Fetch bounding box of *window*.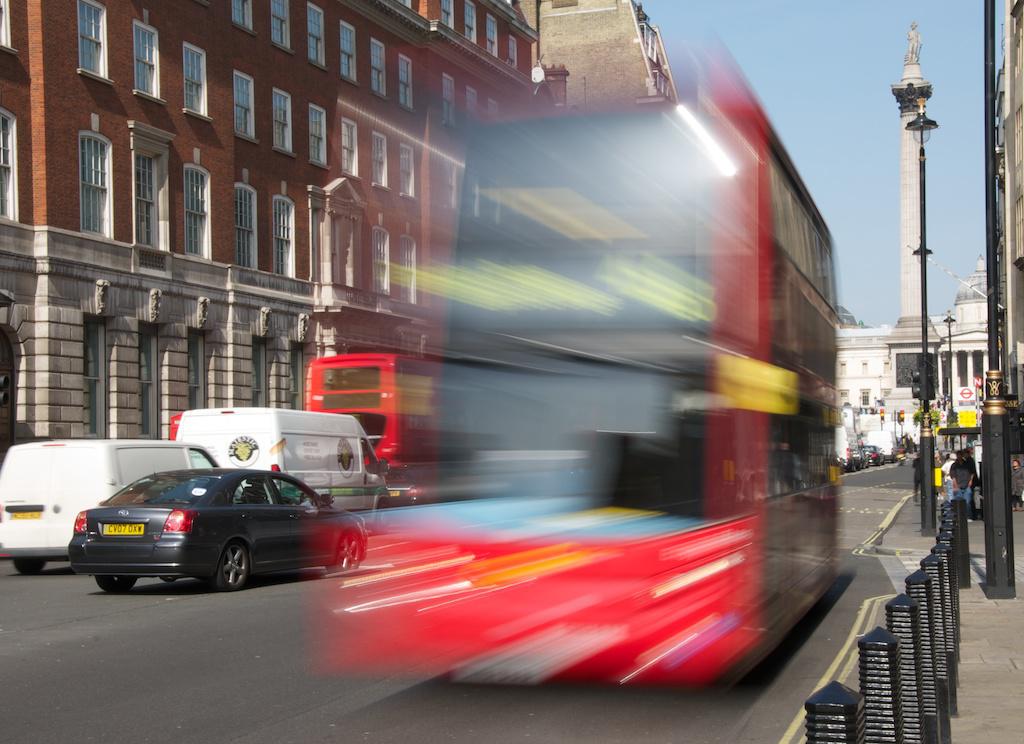
Bbox: x1=488 y1=97 x2=501 y2=129.
